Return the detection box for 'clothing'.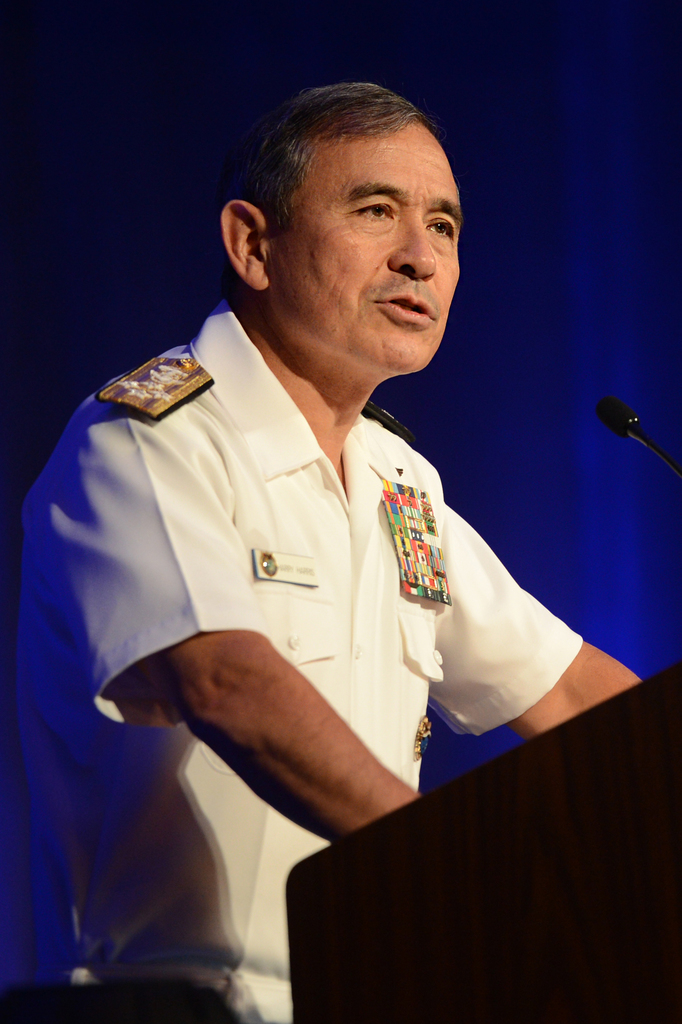
bbox(13, 295, 581, 1023).
